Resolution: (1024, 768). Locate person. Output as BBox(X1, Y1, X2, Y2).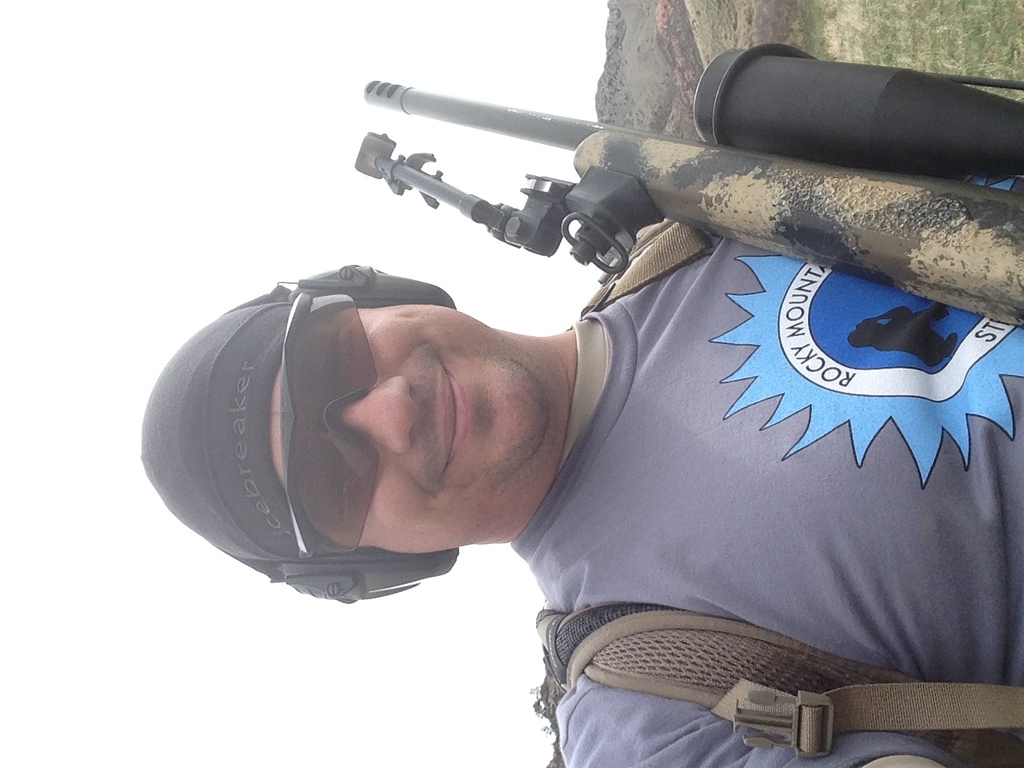
BBox(141, 172, 1023, 762).
